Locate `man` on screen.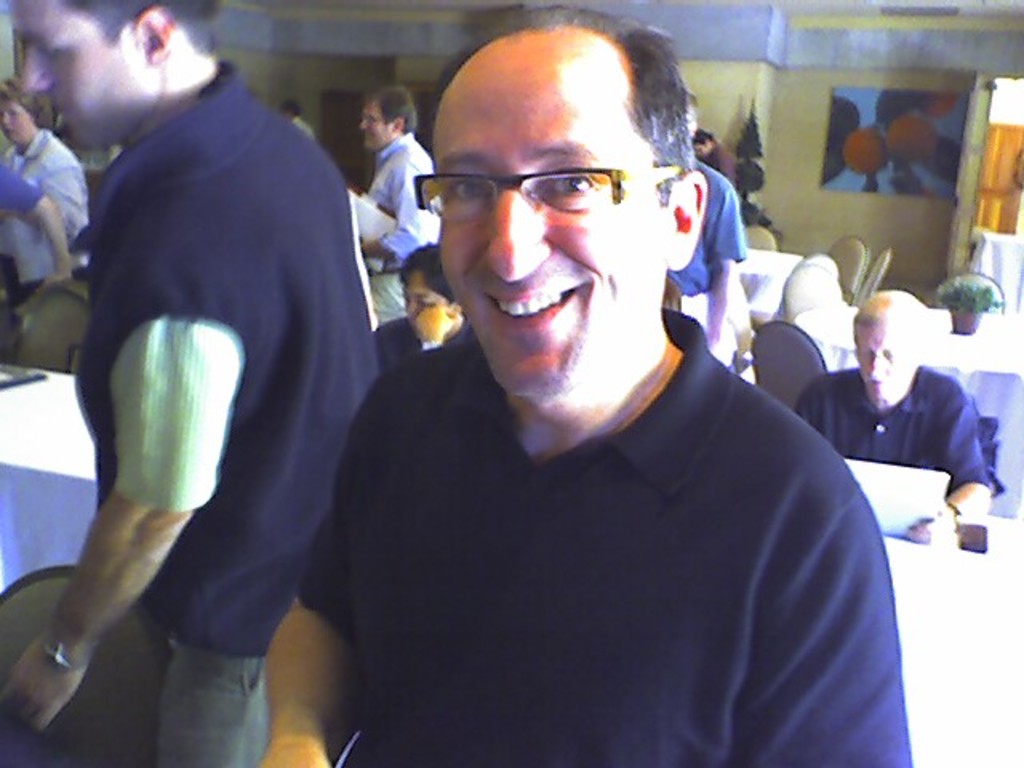
On screen at {"x1": 795, "y1": 288, "x2": 990, "y2": 514}.
